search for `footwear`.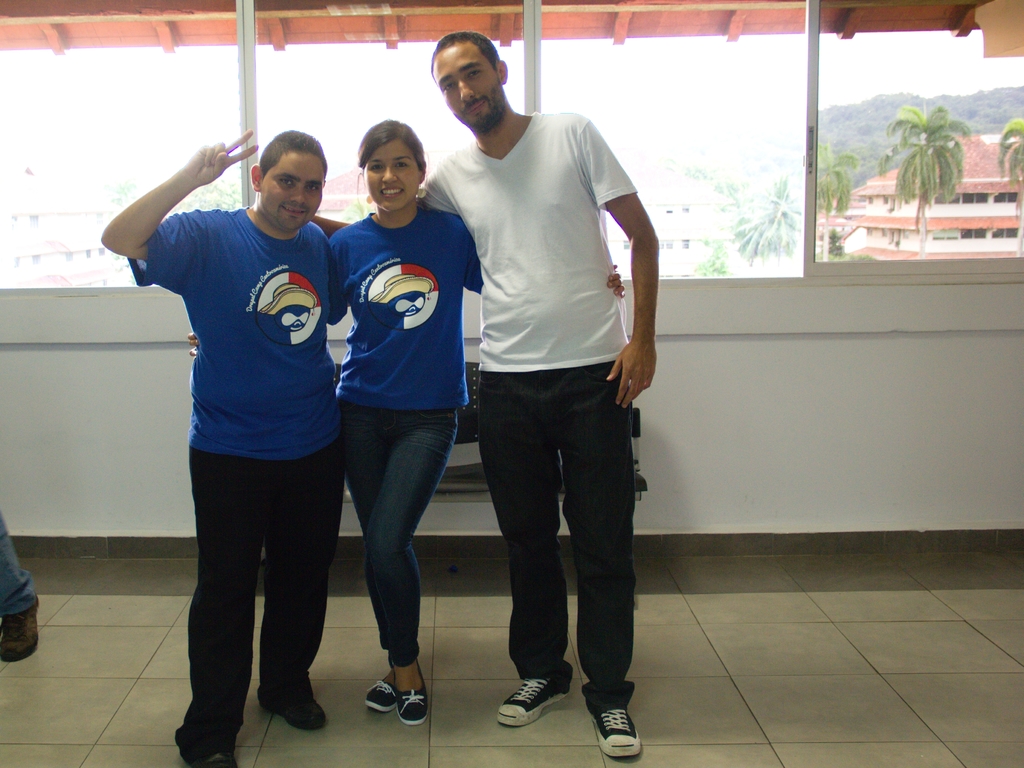
Found at bbox=[369, 671, 412, 719].
